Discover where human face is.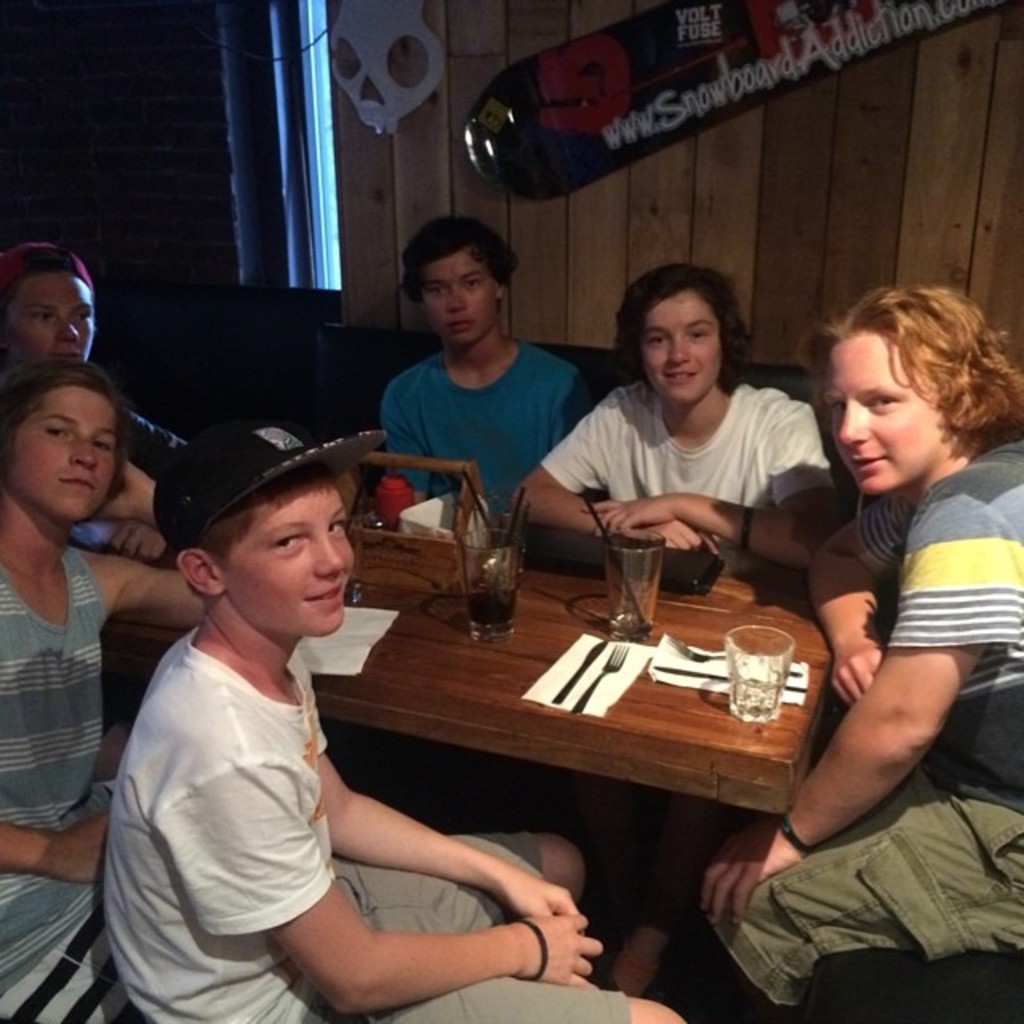
Discovered at {"left": 826, "top": 336, "right": 941, "bottom": 494}.
